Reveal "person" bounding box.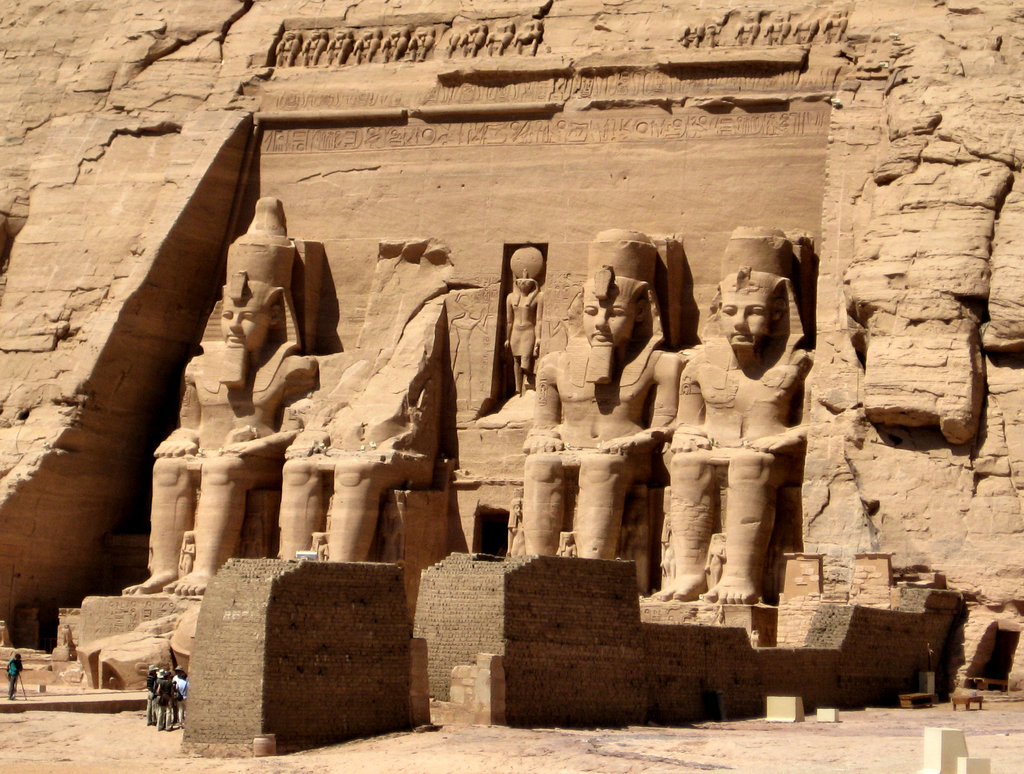
Revealed: (154,671,174,724).
